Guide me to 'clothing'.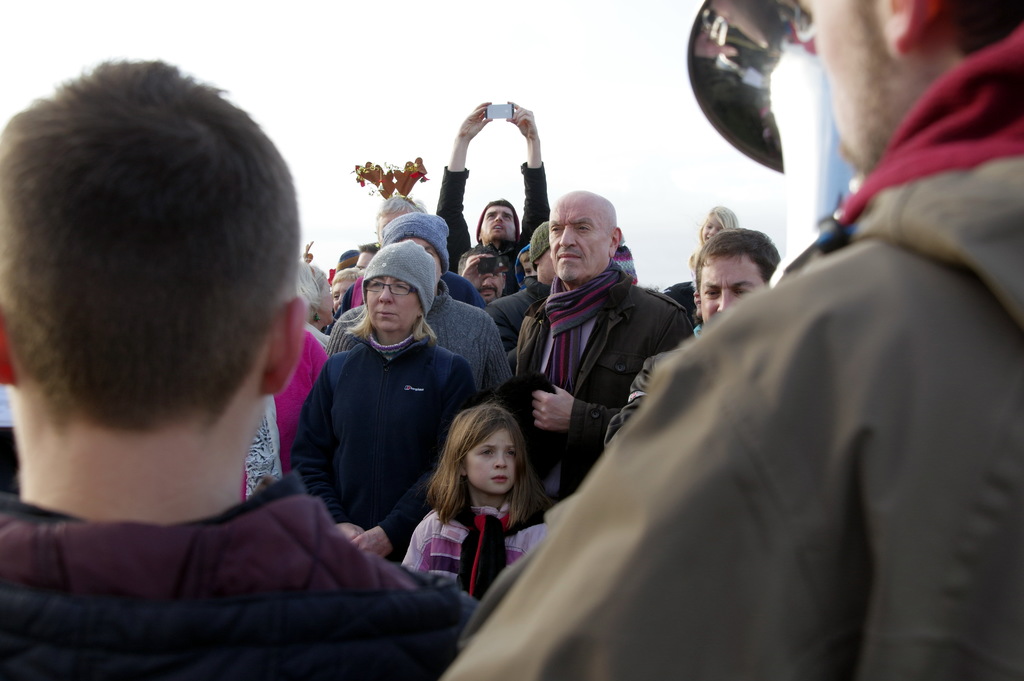
Guidance: <bbox>289, 332, 476, 565</bbox>.
